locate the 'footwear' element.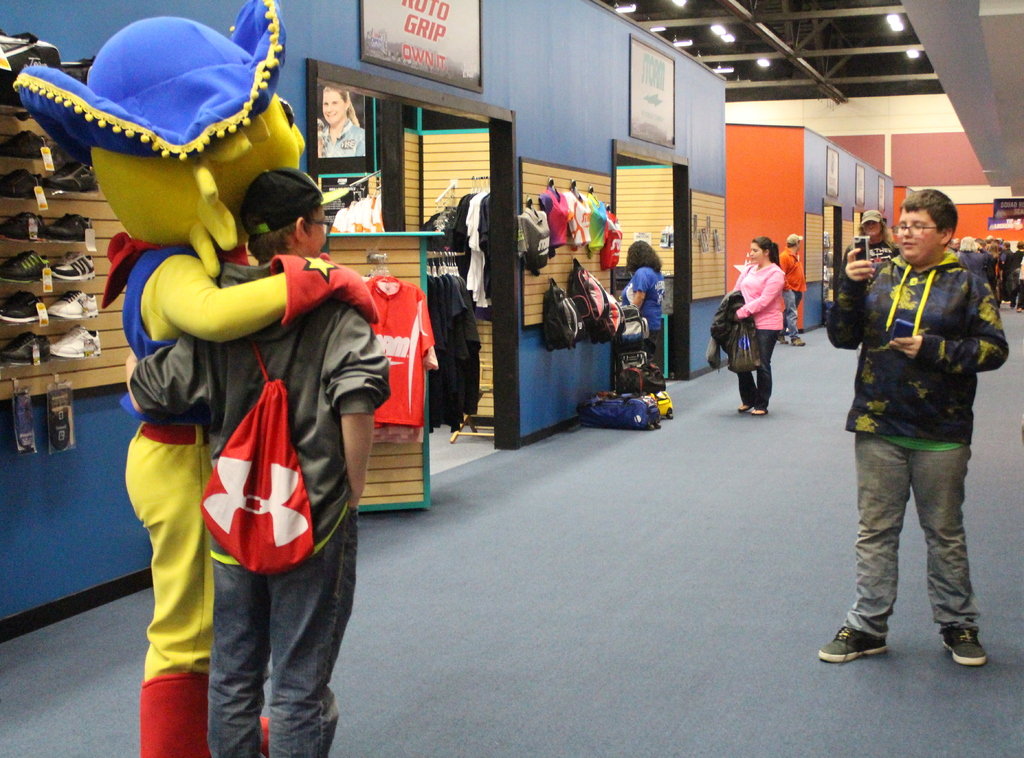
Element bbox: <region>820, 622, 884, 664</region>.
